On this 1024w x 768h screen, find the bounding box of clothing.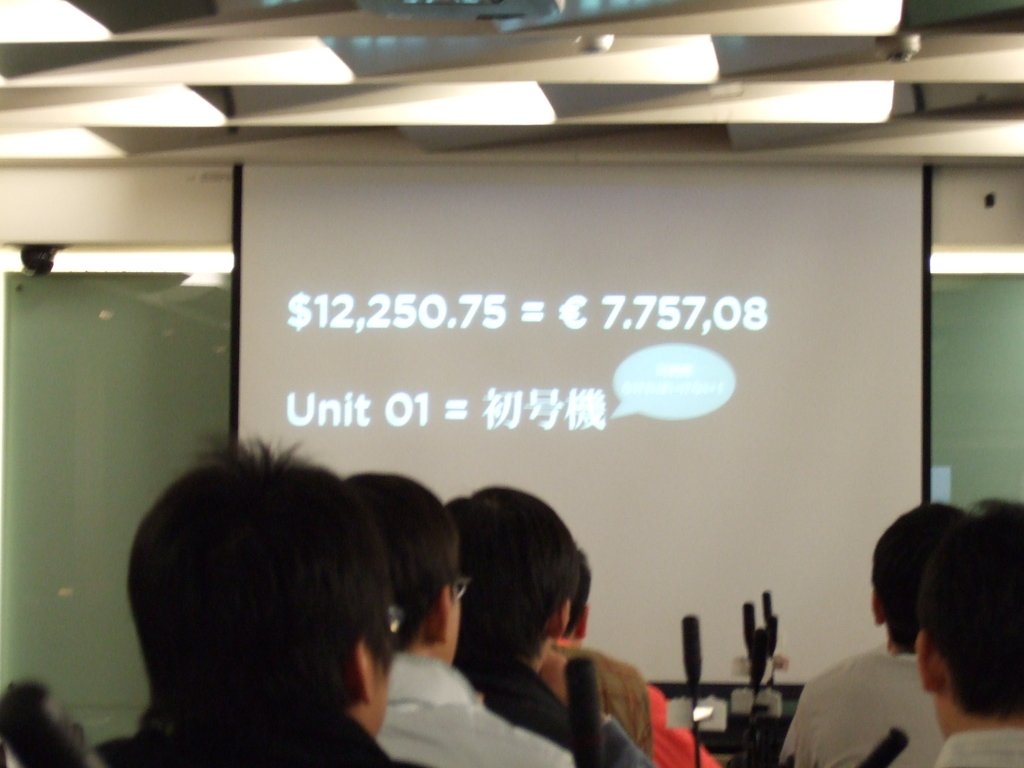
Bounding box: bbox(92, 704, 428, 767).
